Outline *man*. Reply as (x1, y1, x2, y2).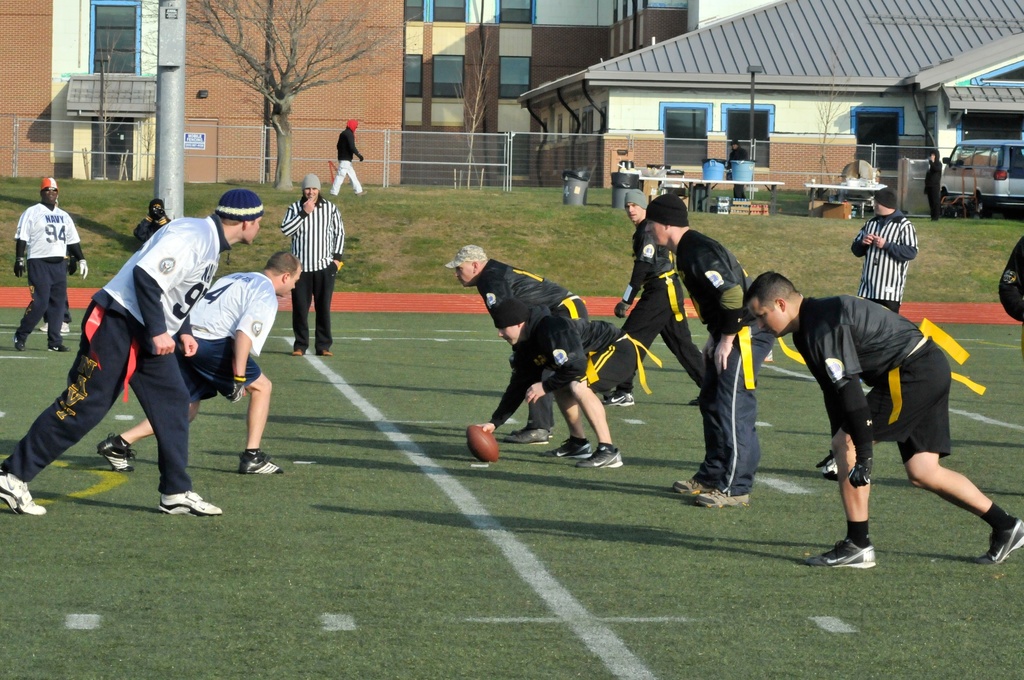
(993, 231, 1023, 333).
